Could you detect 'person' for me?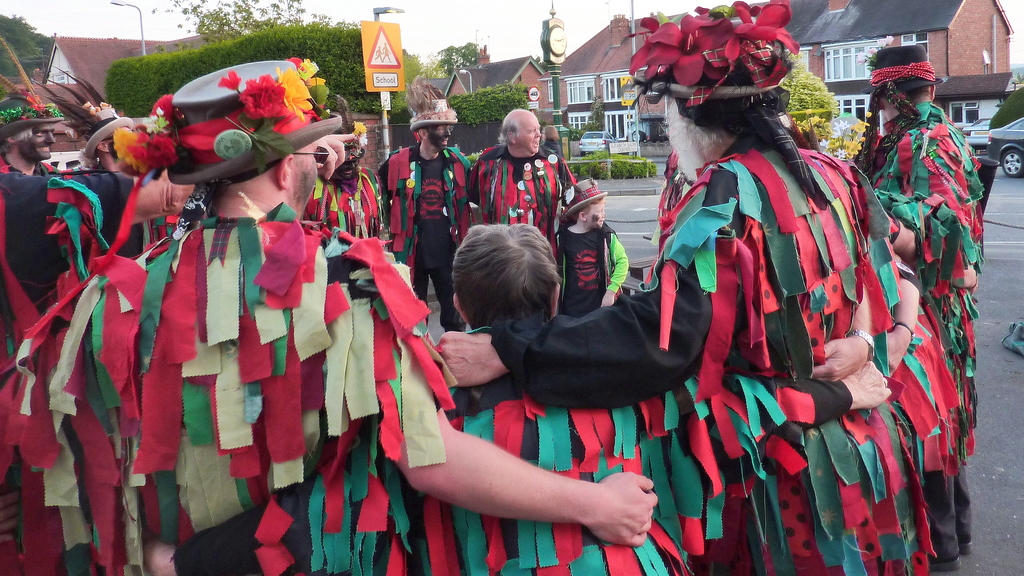
Detection result: [371, 78, 477, 338].
